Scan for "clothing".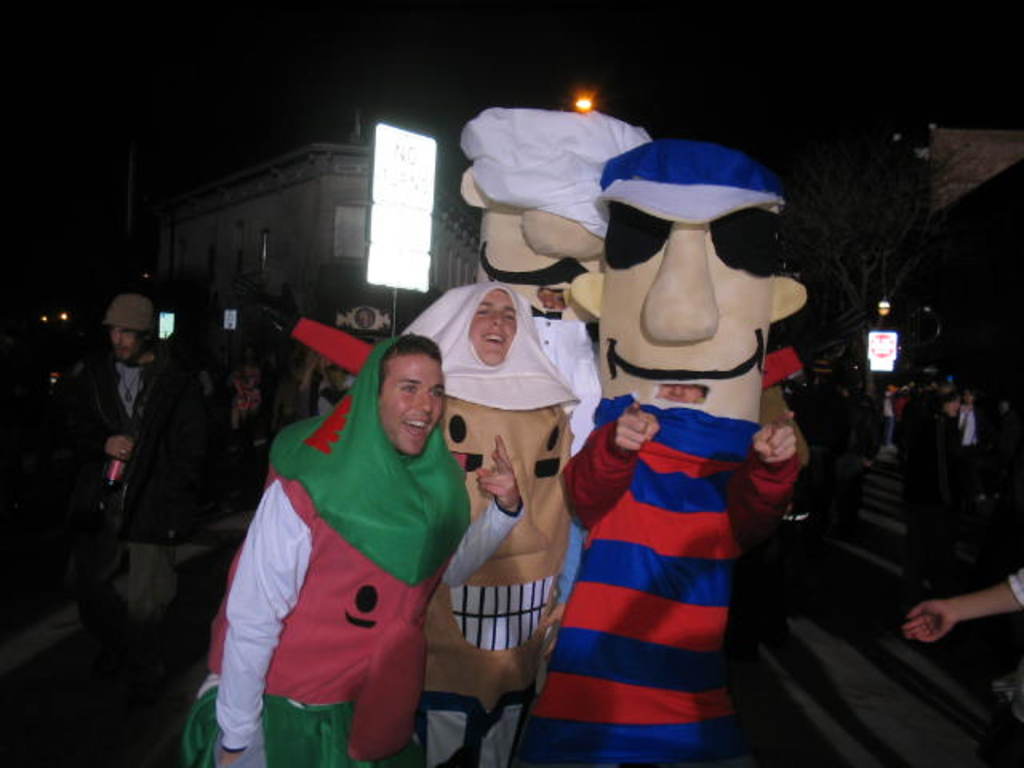
Scan result: 184:336:517:765.
